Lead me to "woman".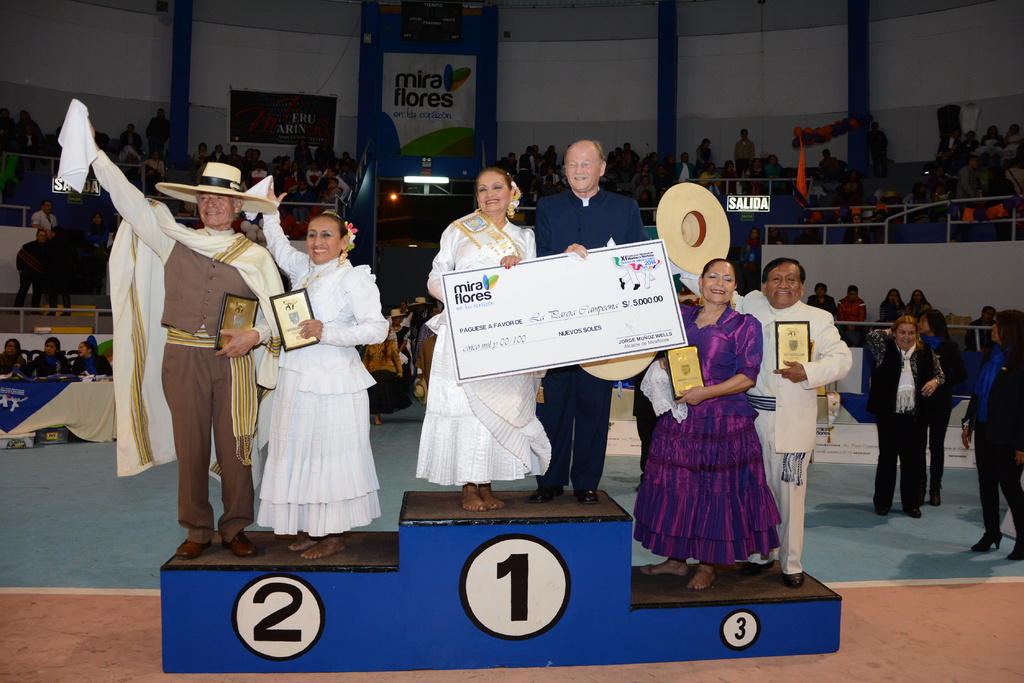
Lead to rect(723, 157, 737, 197).
